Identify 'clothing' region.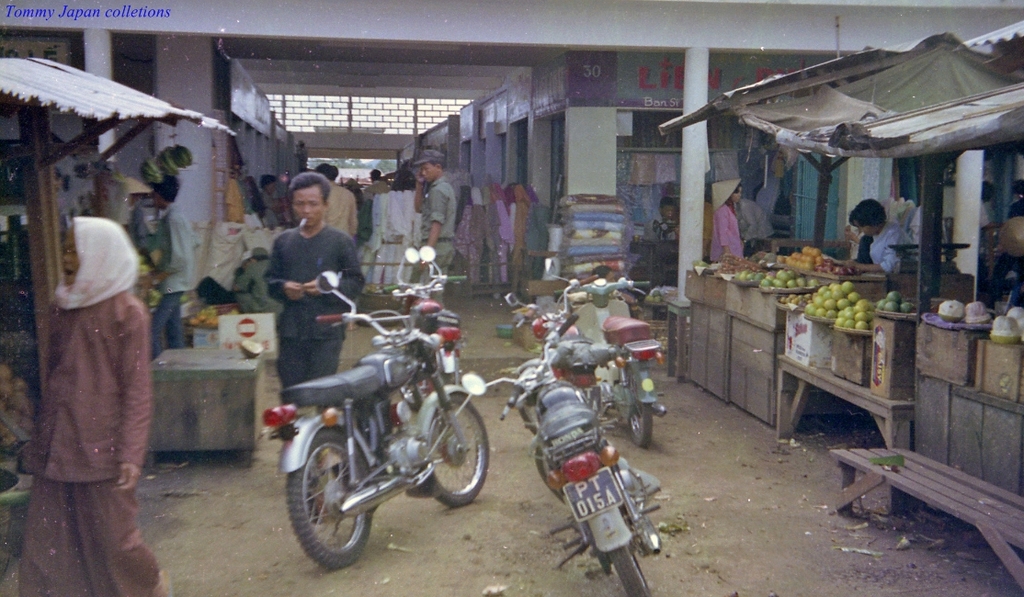
Region: box=[414, 174, 456, 303].
